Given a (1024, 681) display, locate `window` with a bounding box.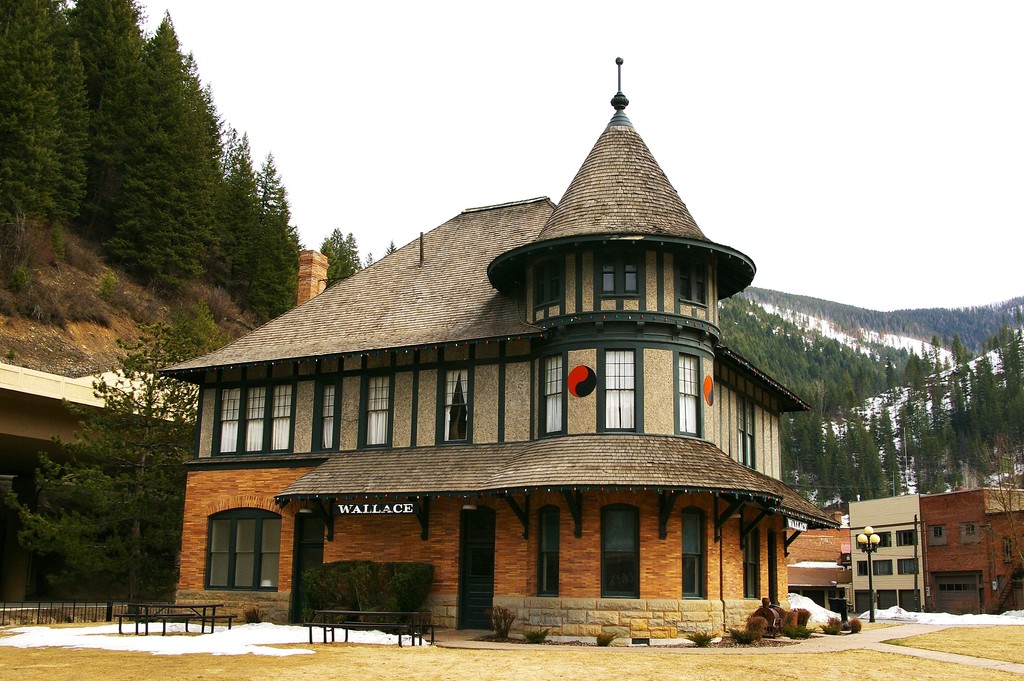
Located: box(527, 260, 567, 324).
